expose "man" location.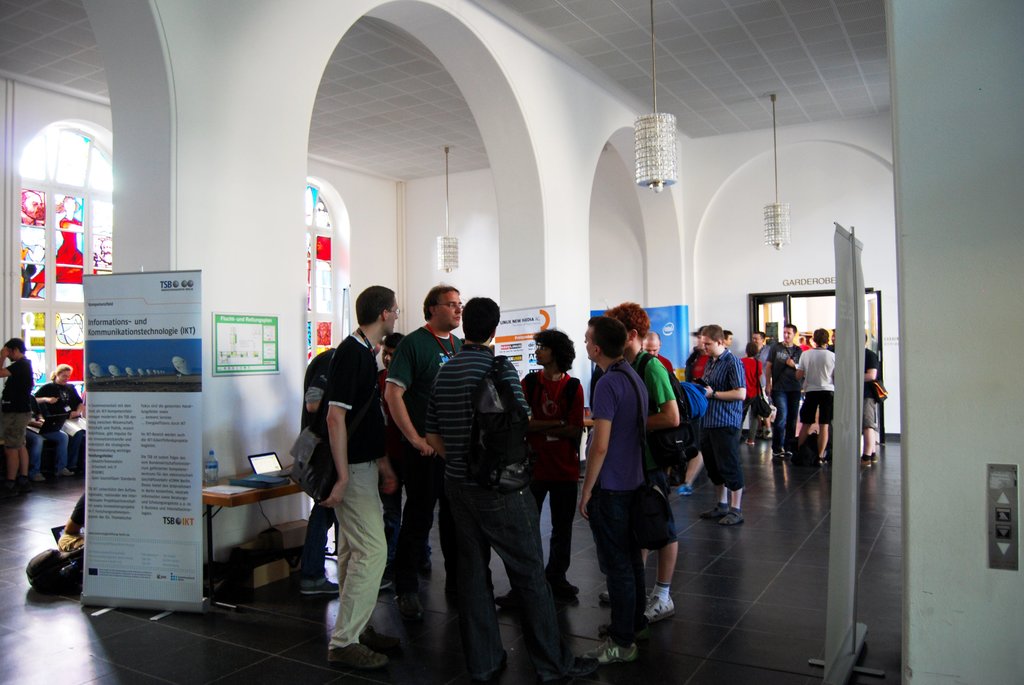
Exposed at bbox=(424, 291, 609, 677).
